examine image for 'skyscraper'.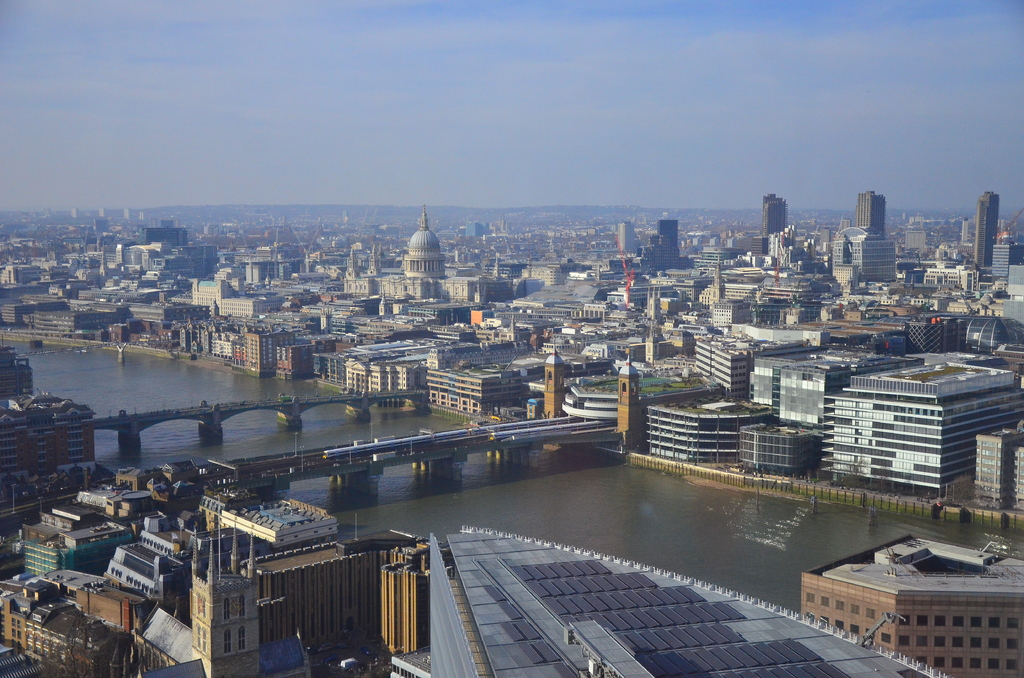
Examination result: crop(765, 196, 784, 229).
